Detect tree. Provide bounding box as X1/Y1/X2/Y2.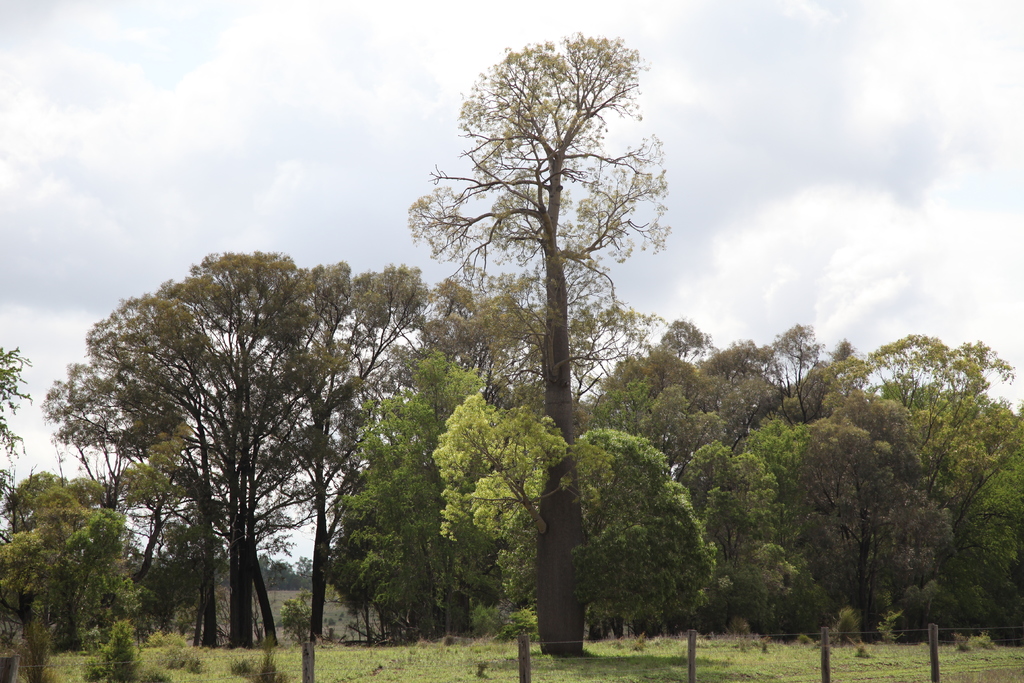
794/399/951/597.
